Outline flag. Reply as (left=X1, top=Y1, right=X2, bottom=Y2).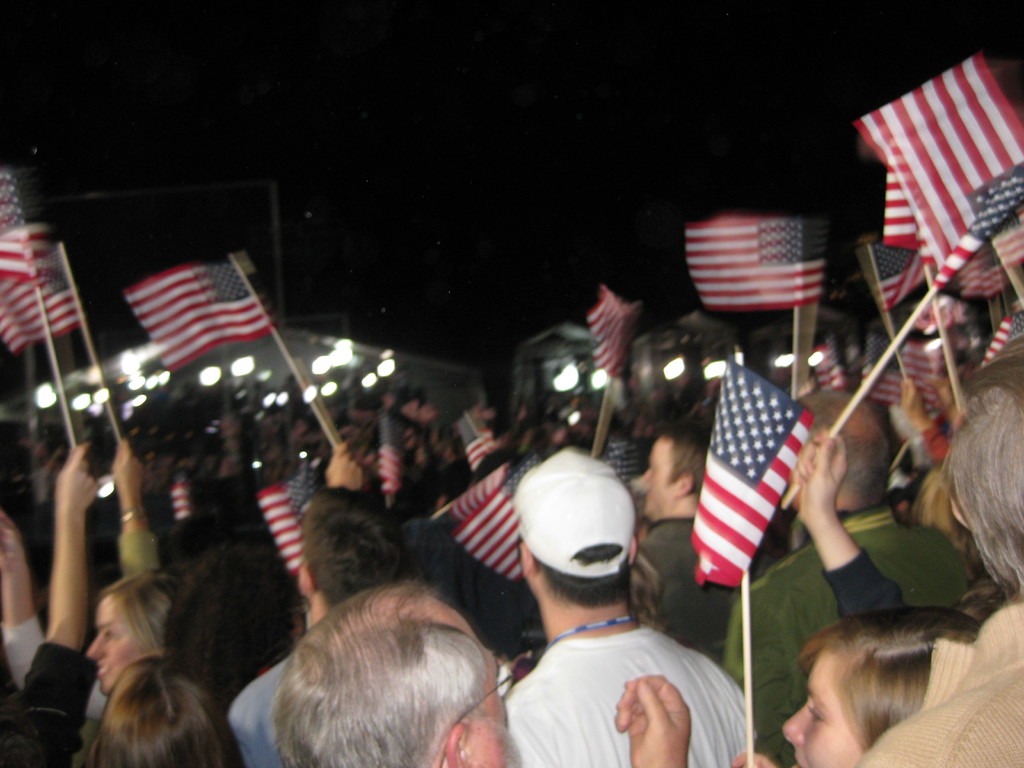
(left=372, top=405, right=405, bottom=506).
